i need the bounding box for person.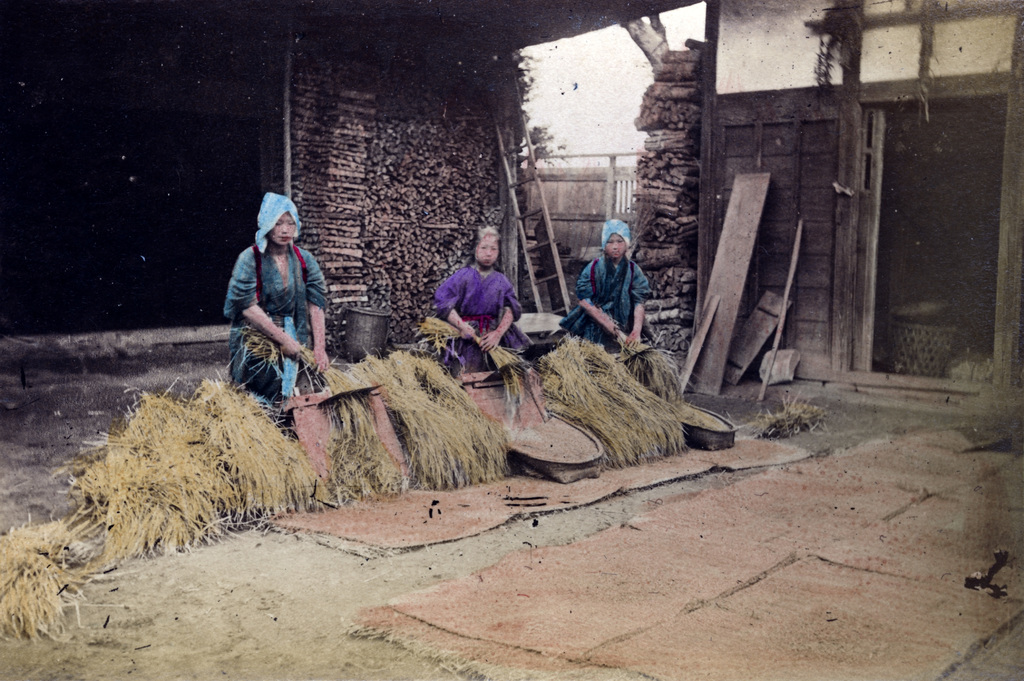
Here it is: box=[229, 181, 330, 418].
